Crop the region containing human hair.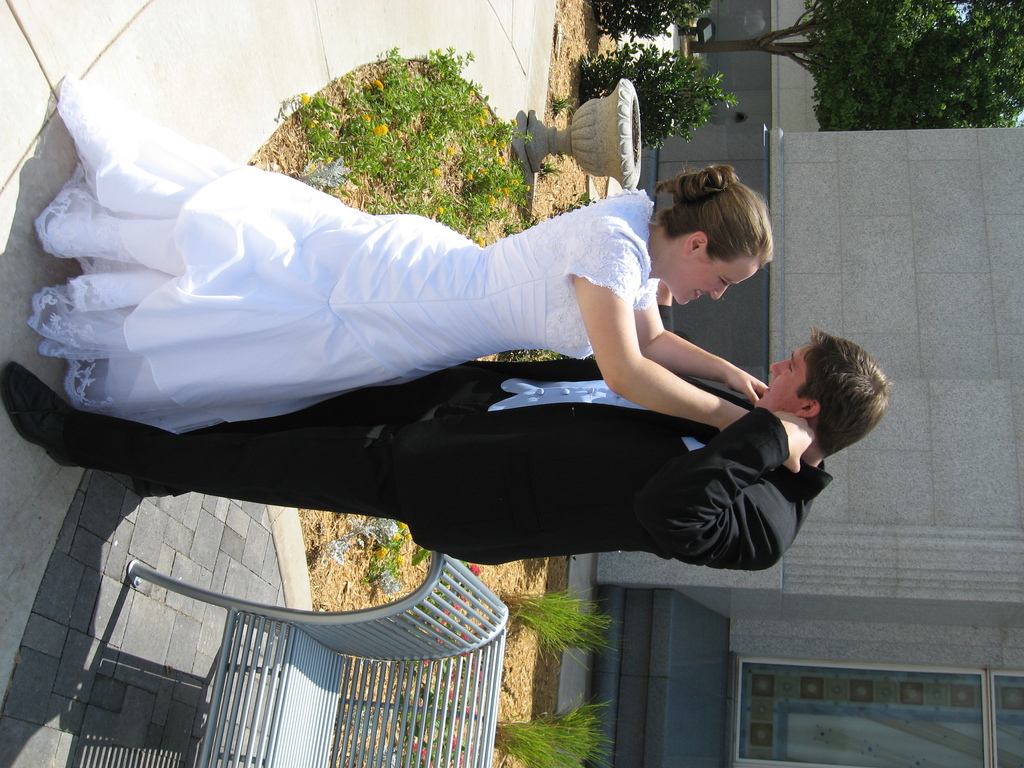
Crop region: (left=774, top=326, right=886, bottom=462).
